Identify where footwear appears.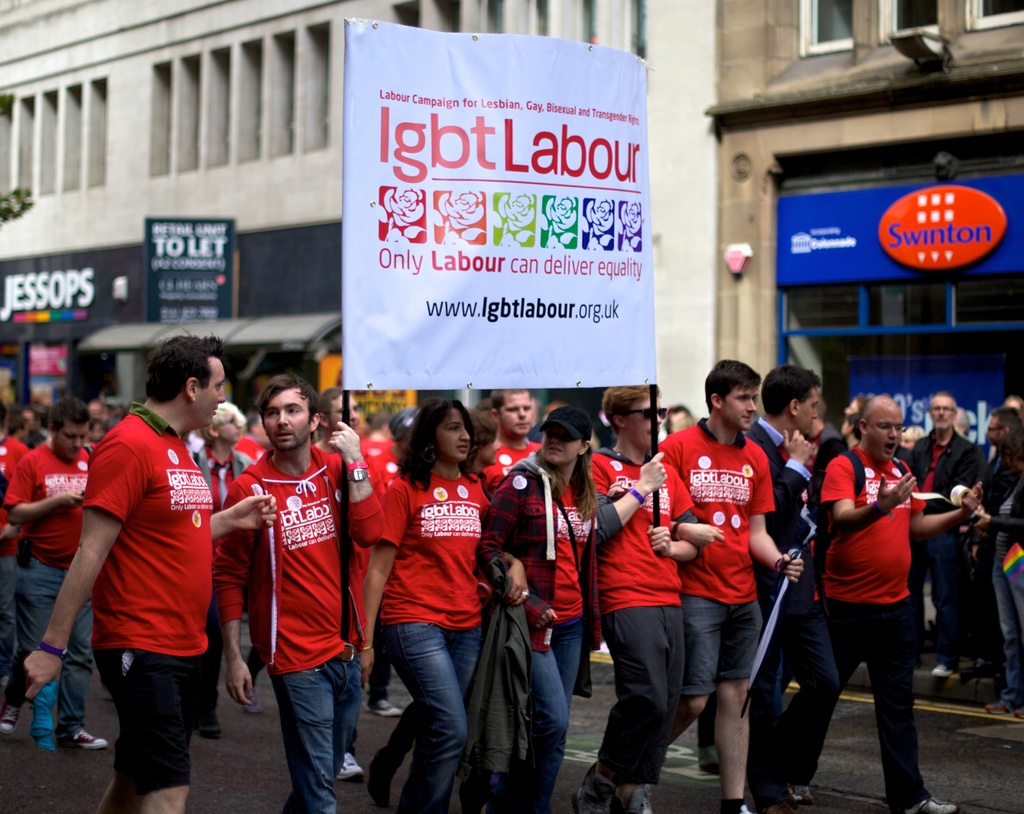
Appears at locate(746, 782, 775, 813).
